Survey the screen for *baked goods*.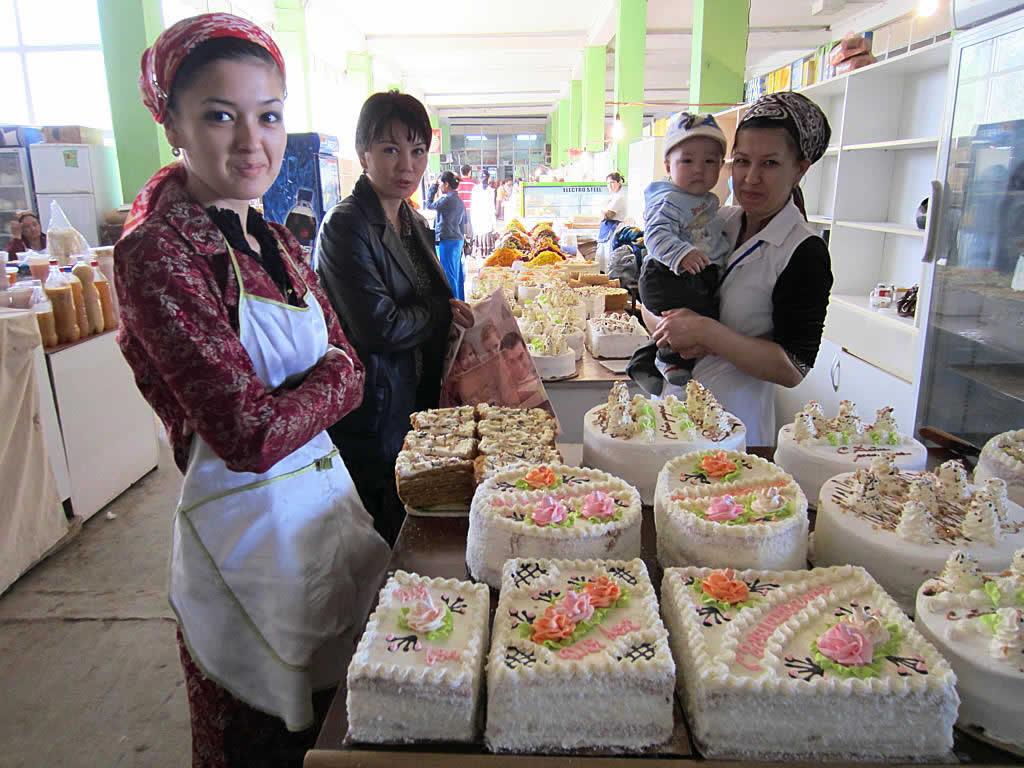
Survey found: BBox(870, 283, 893, 306).
